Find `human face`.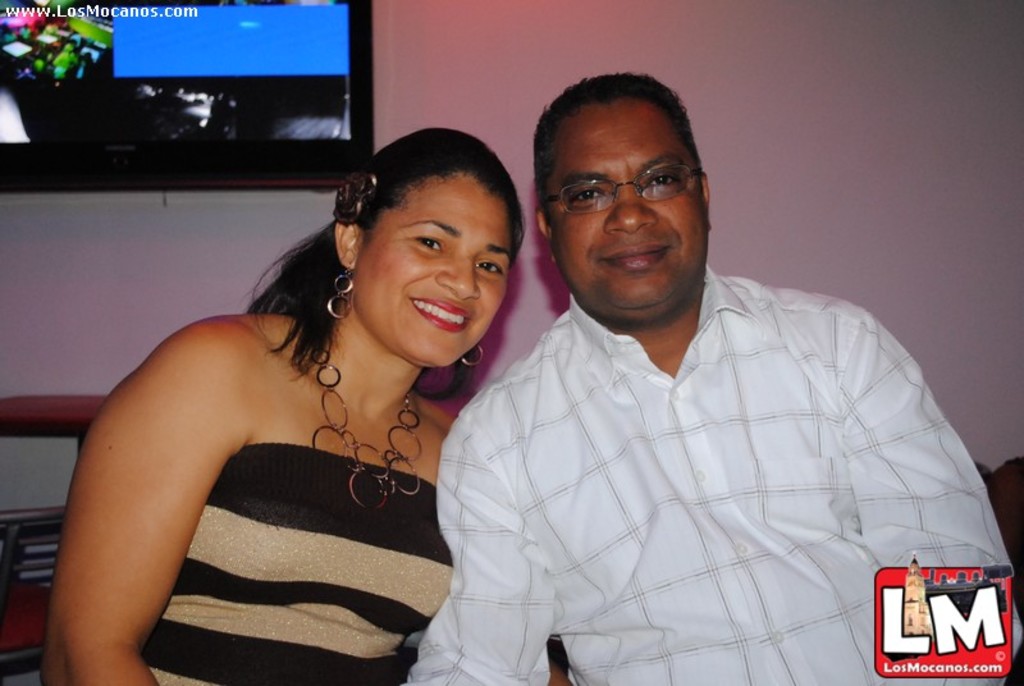
(346, 178, 515, 366).
